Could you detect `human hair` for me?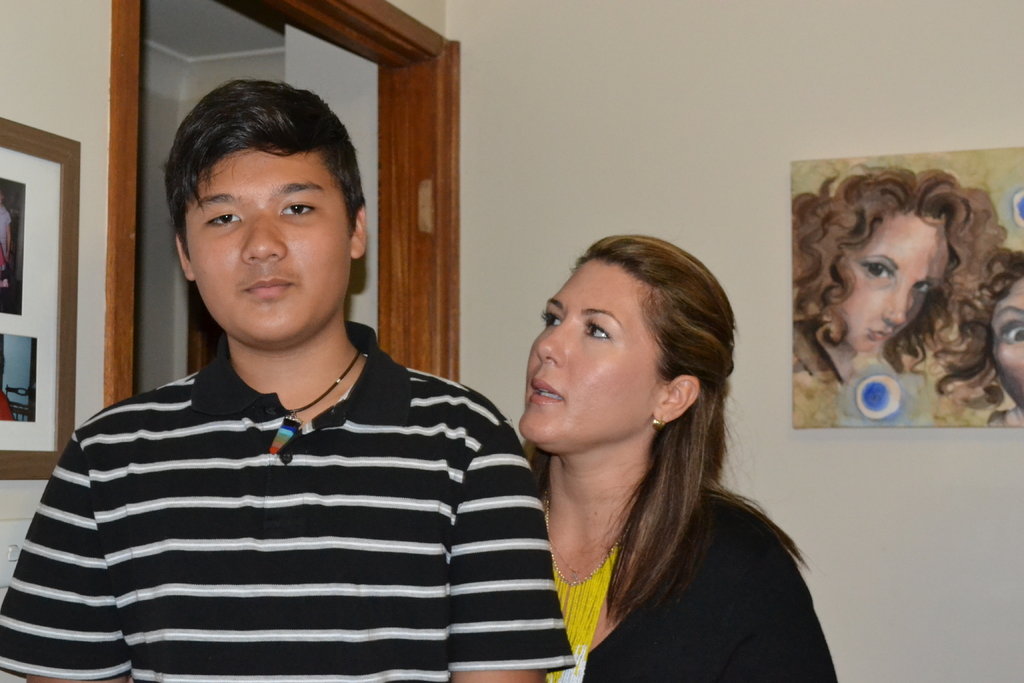
Detection result: (166,79,365,261).
